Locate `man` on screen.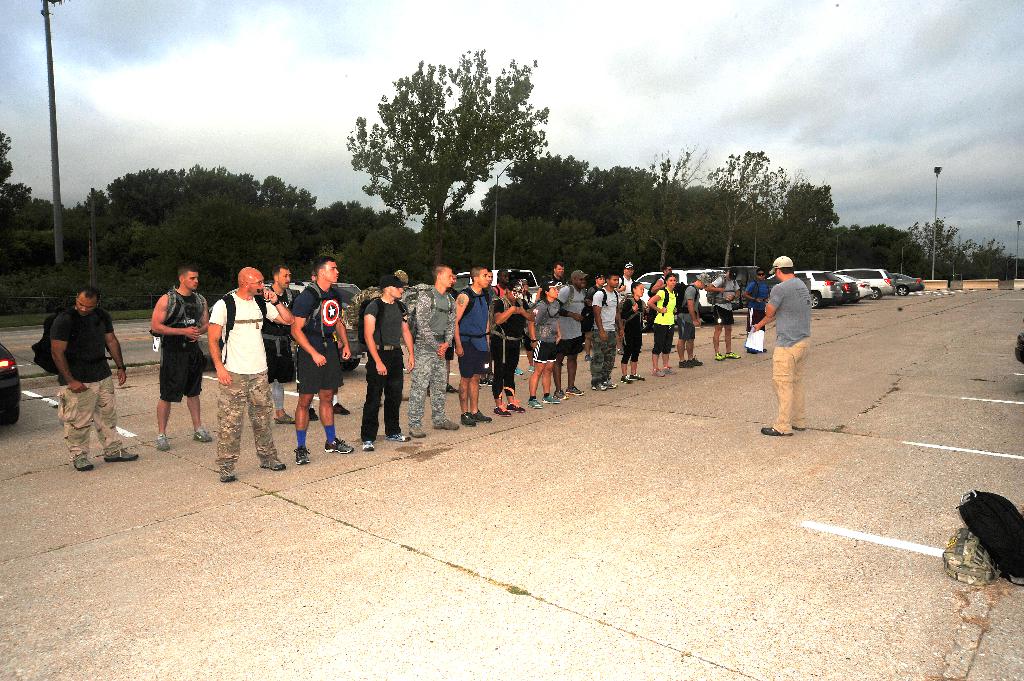
On screen at bbox=[676, 275, 711, 369].
